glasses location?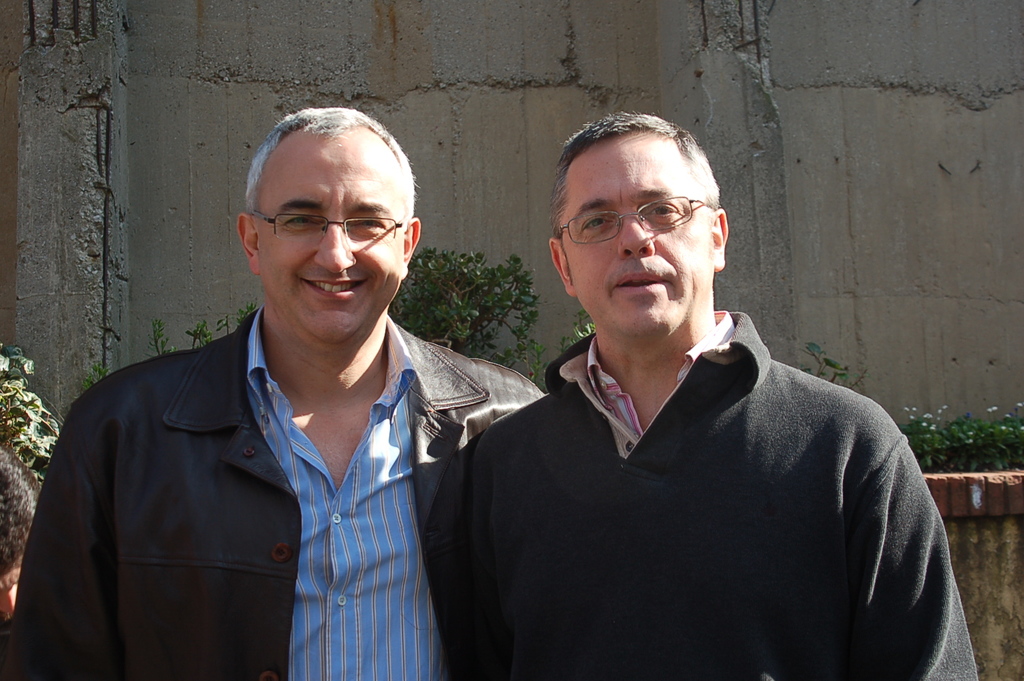
crop(238, 199, 387, 245)
